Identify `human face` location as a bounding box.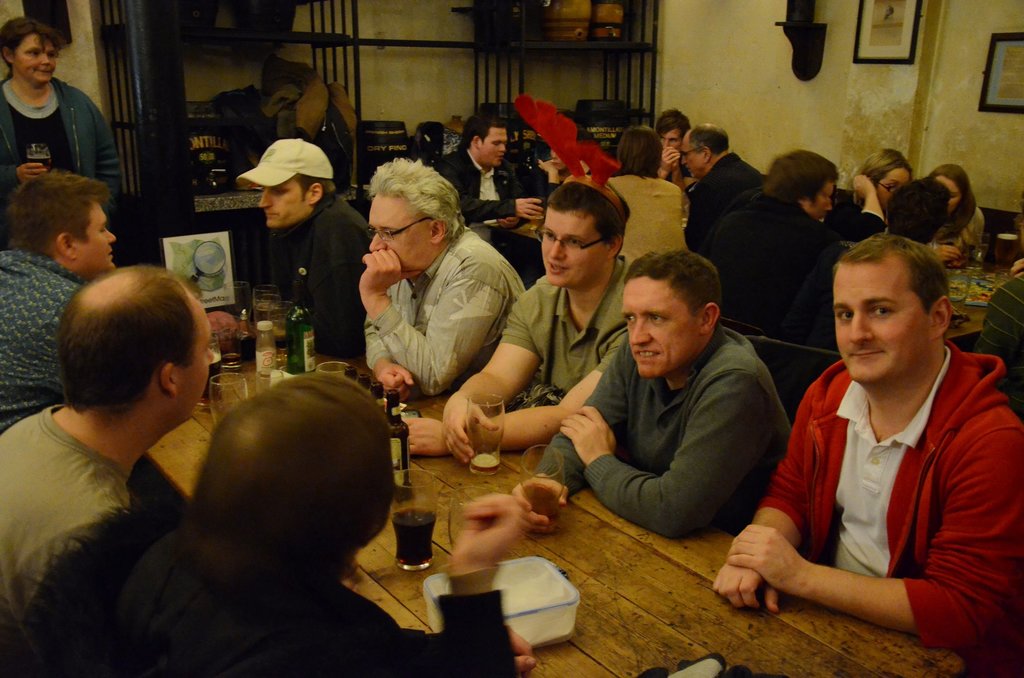
Rect(660, 129, 678, 151).
